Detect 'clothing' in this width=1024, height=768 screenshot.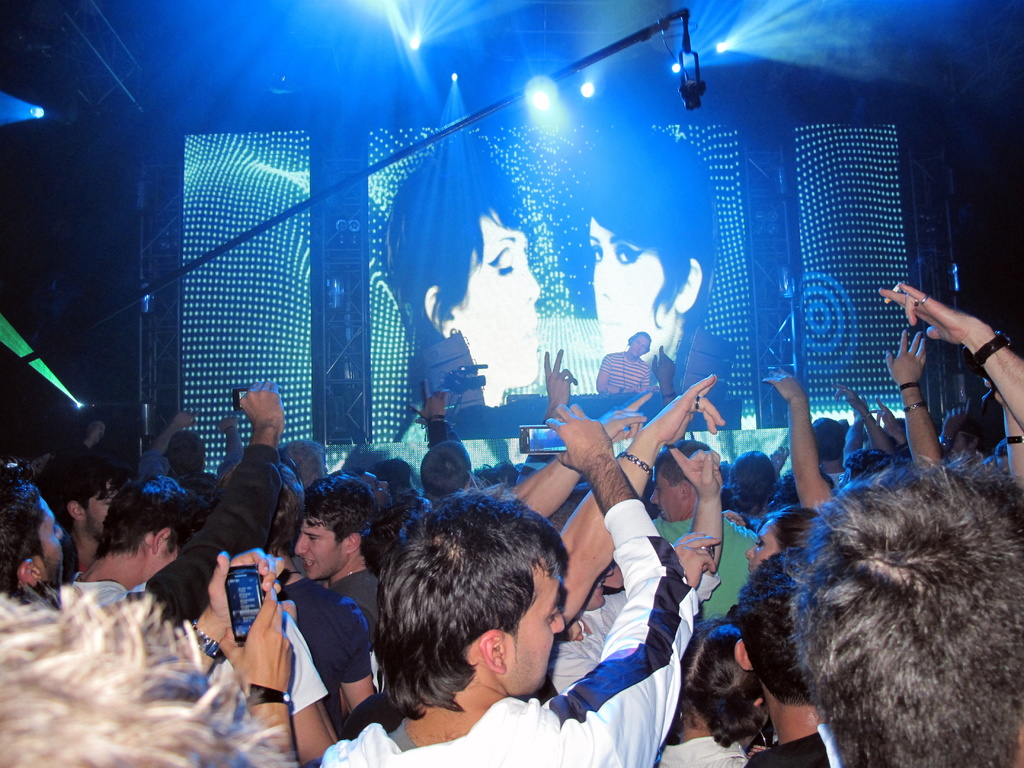
Detection: <box>128,439,288,627</box>.
